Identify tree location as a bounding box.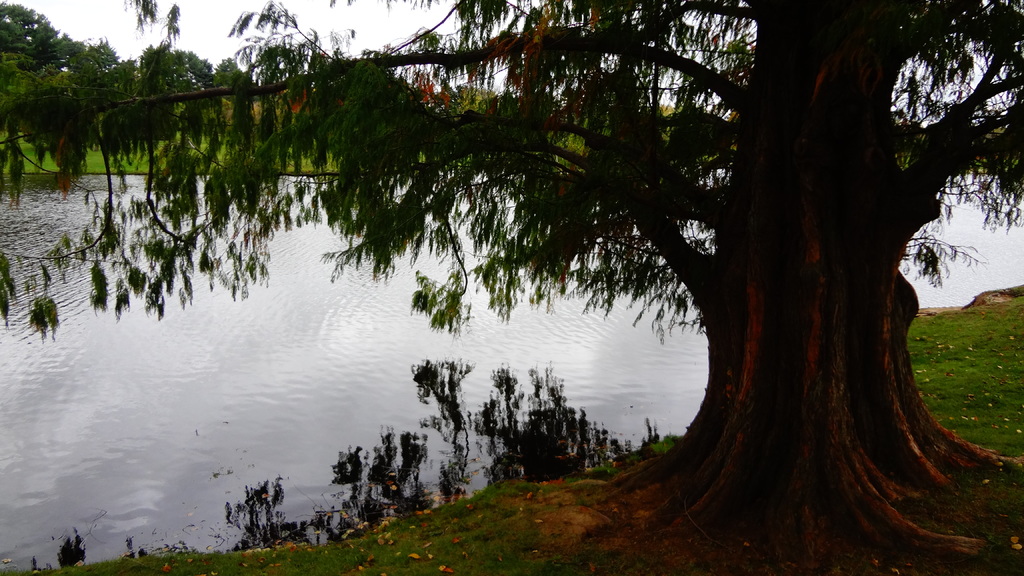
{"x1": 0, "y1": 0, "x2": 1023, "y2": 575}.
